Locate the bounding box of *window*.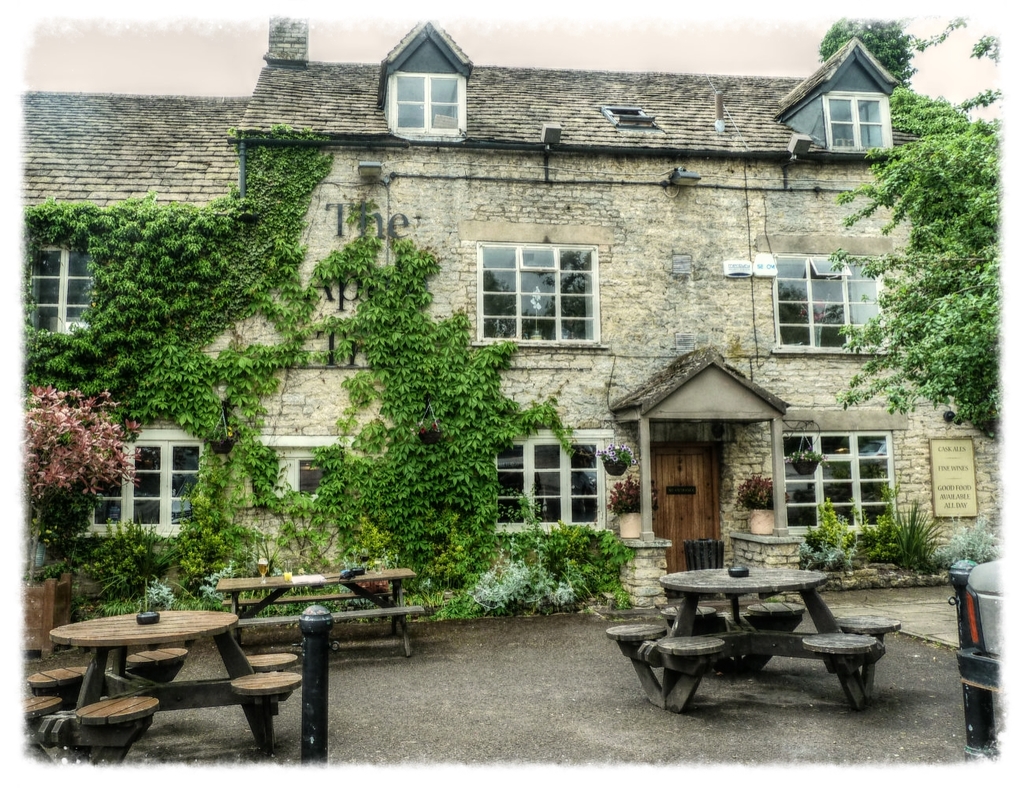
Bounding box: 476:240:599:344.
